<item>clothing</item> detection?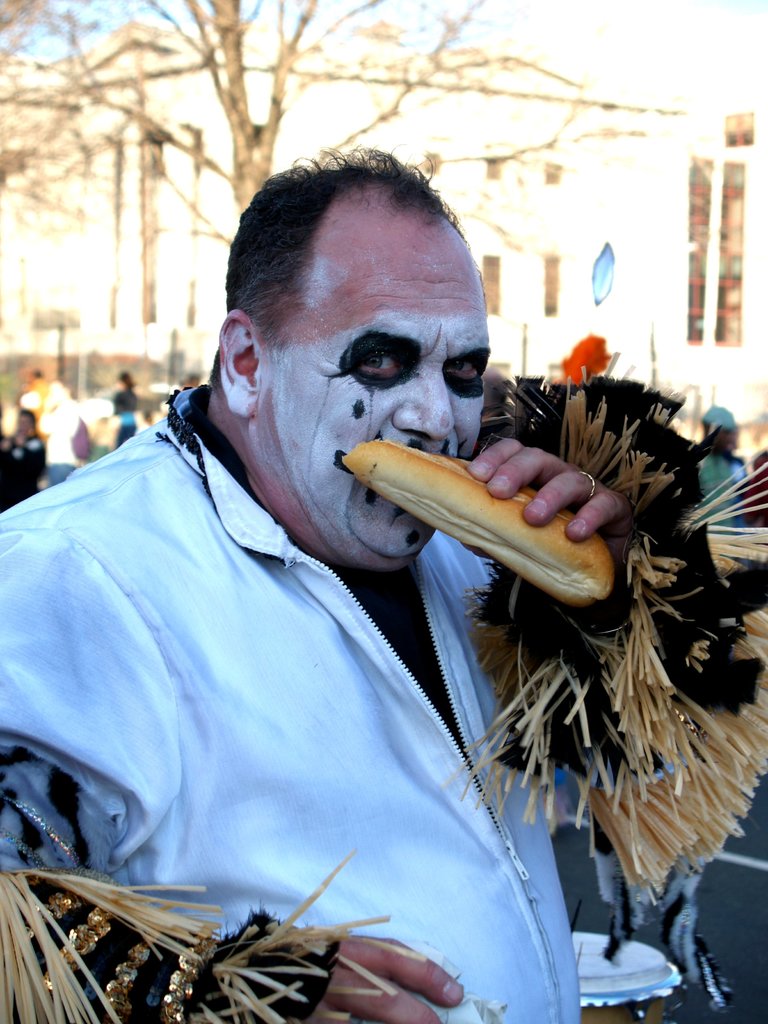
bbox=[113, 388, 138, 448]
